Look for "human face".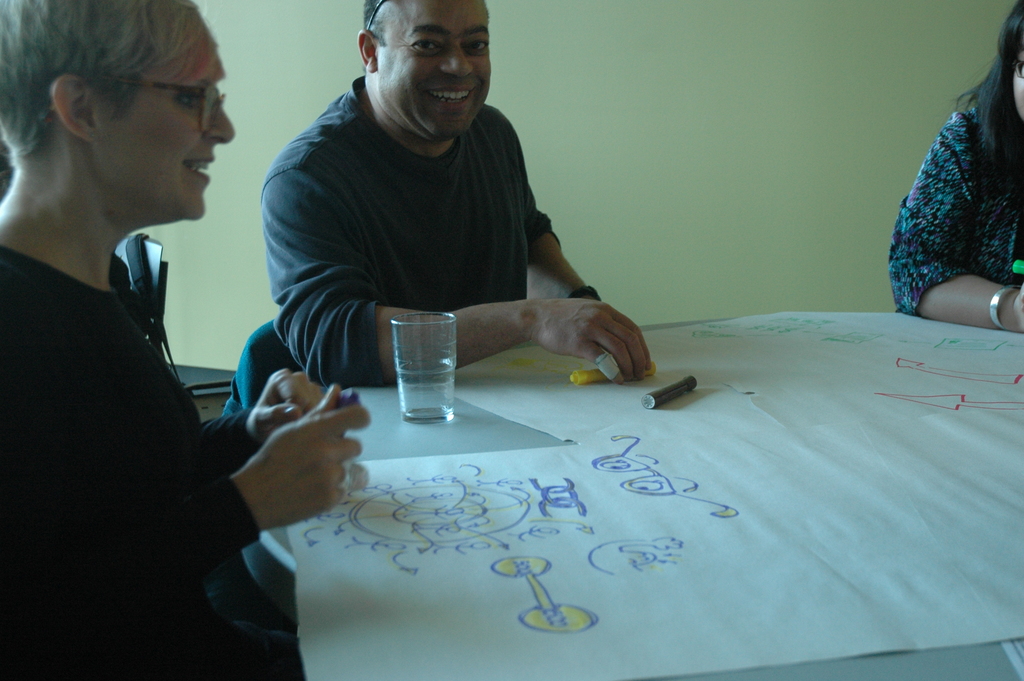
Found: {"left": 97, "top": 20, "right": 232, "bottom": 216}.
